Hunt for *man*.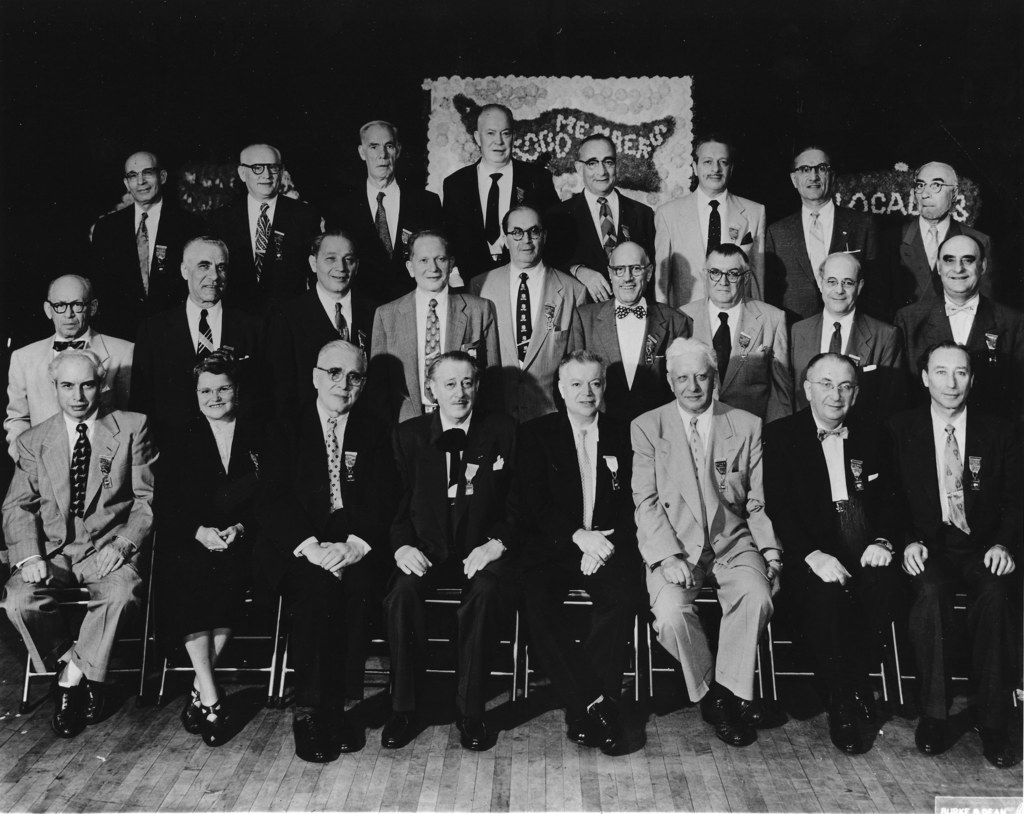
Hunted down at crop(438, 99, 558, 282).
